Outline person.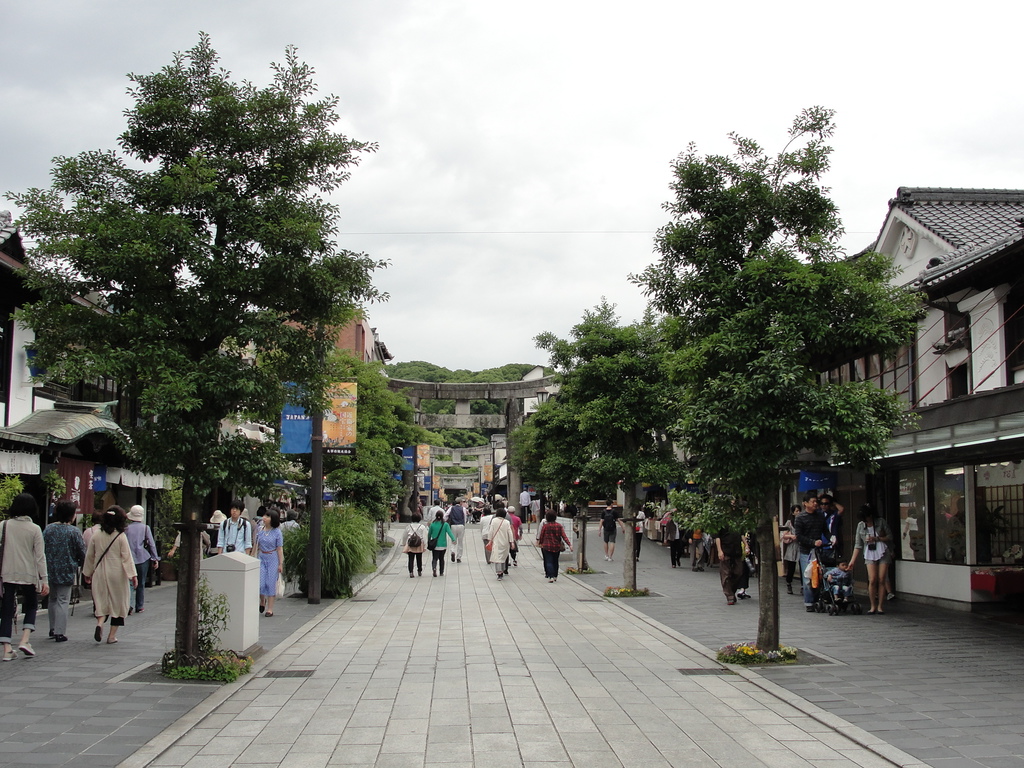
Outline: (250,506,287,618).
